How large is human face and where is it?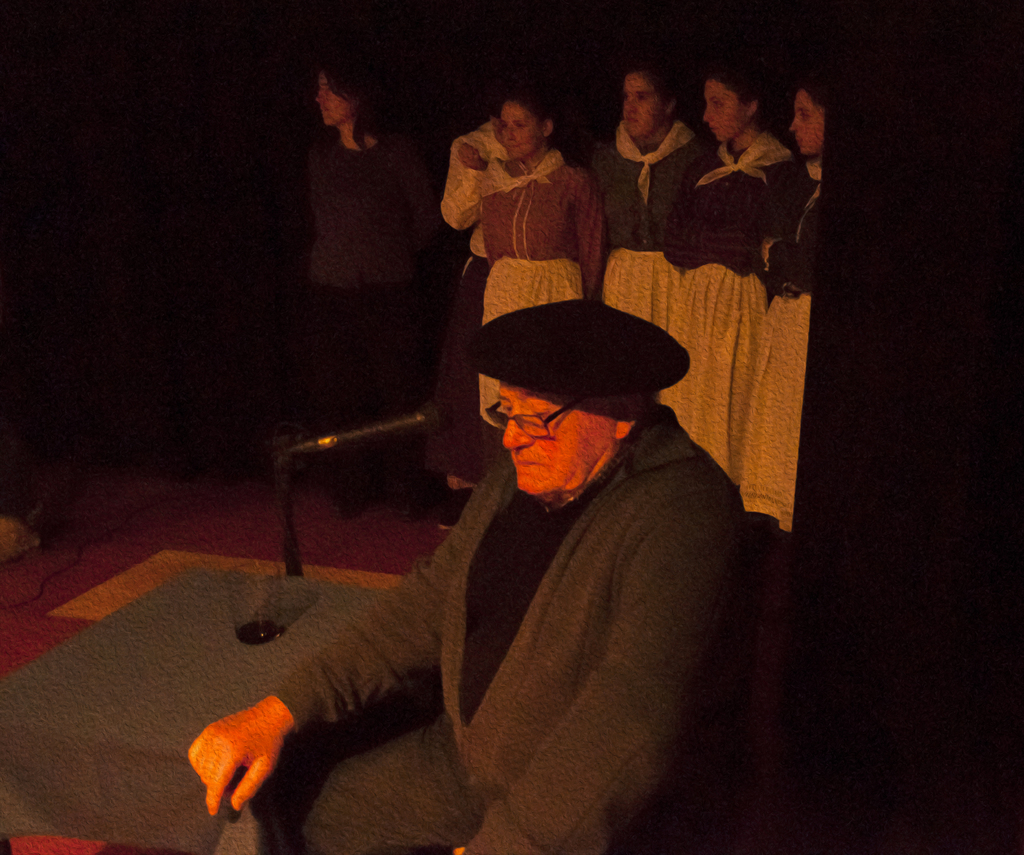
Bounding box: box=[315, 70, 350, 127].
